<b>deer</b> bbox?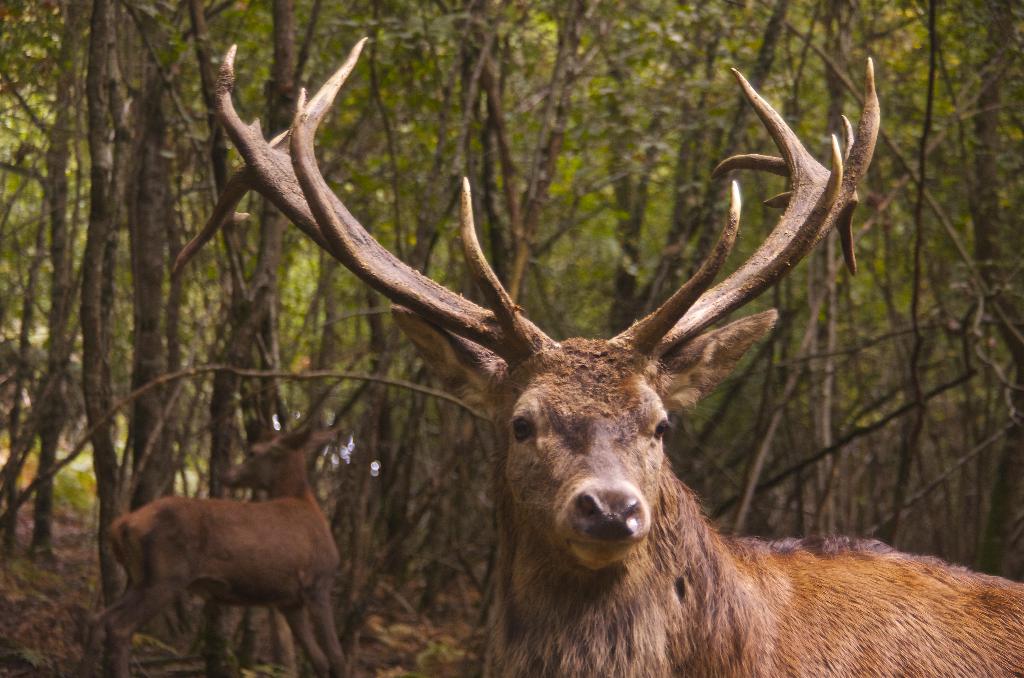
(x1=213, y1=37, x2=1023, y2=677)
